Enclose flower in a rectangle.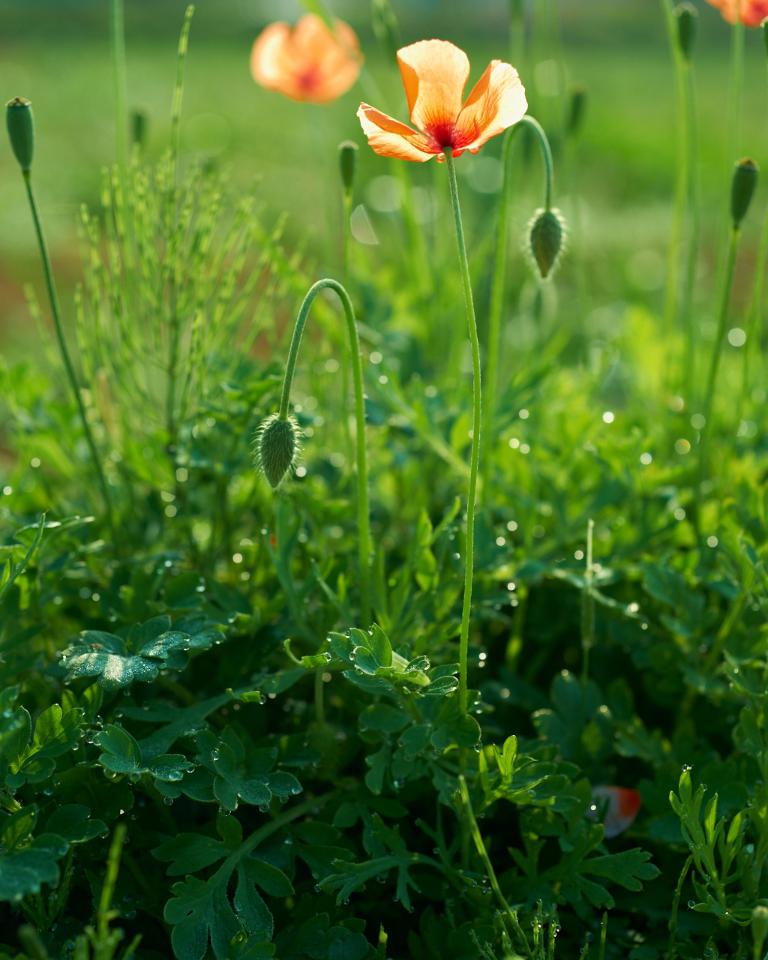
[344,24,527,169].
